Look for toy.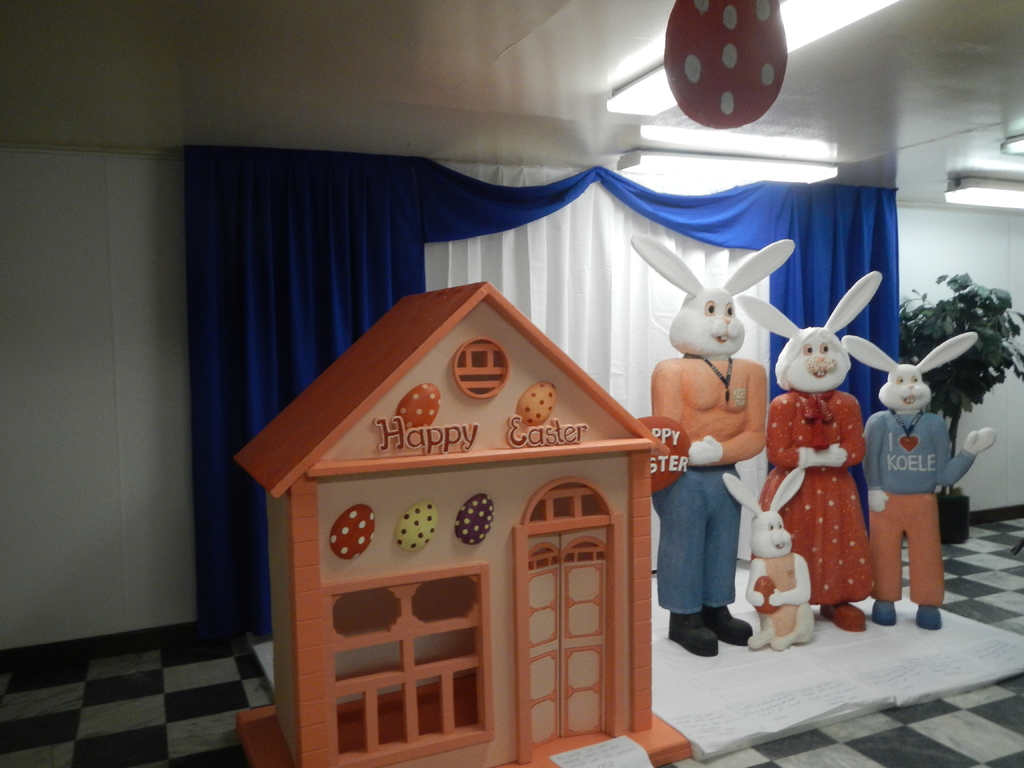
Found: box(645, 228, 812, 644).
